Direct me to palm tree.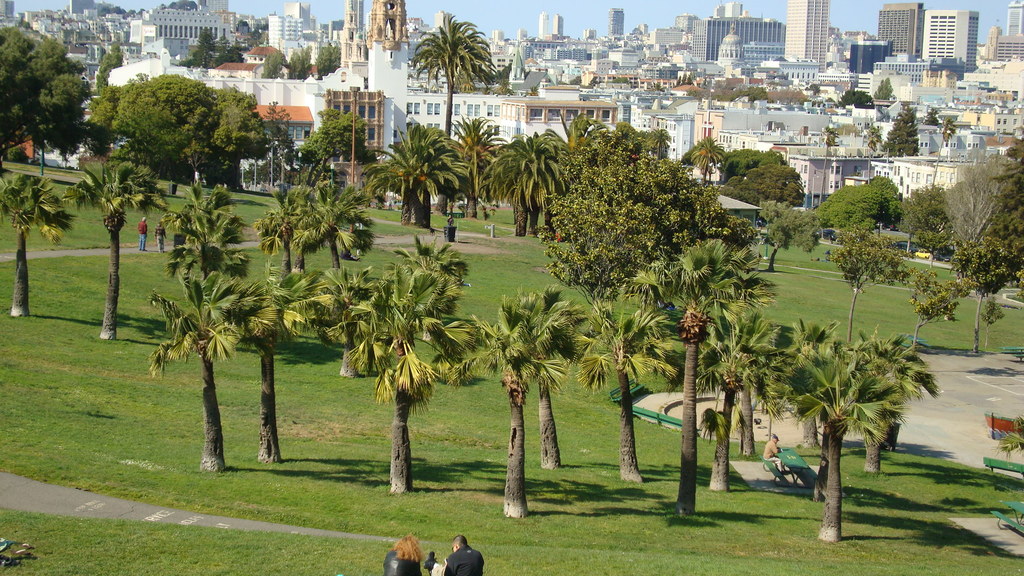
Direction: 543, 118, 599, 218.
